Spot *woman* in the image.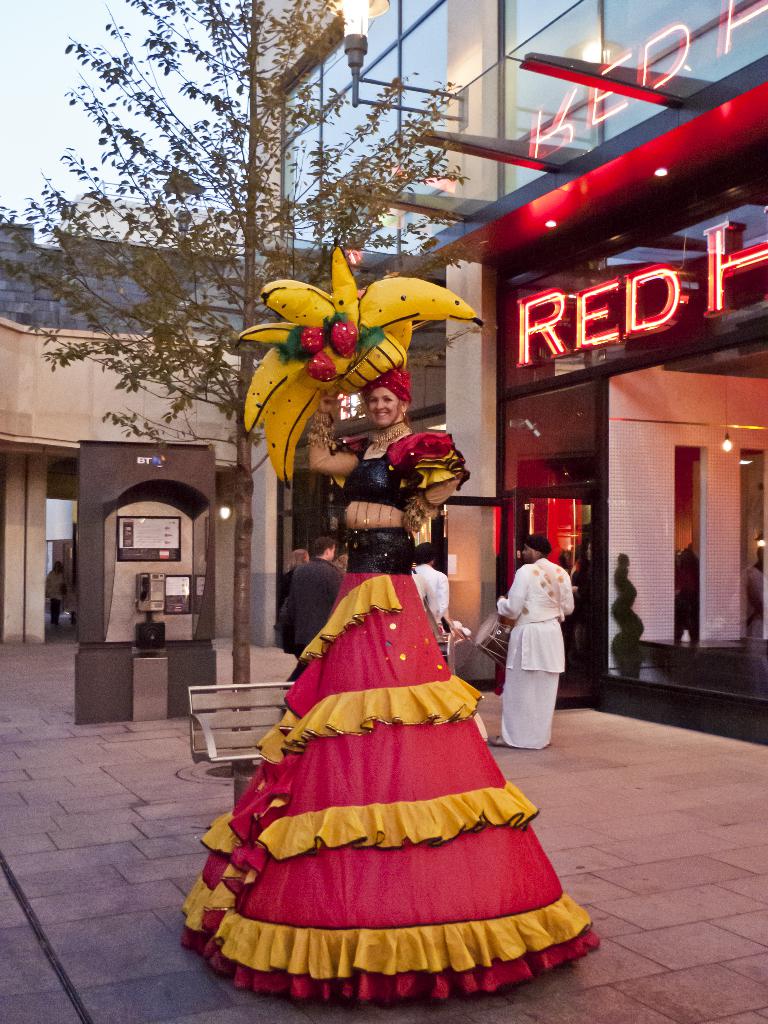
*woman* found at (x1=198, y1=358, x2=572, y2=957).
